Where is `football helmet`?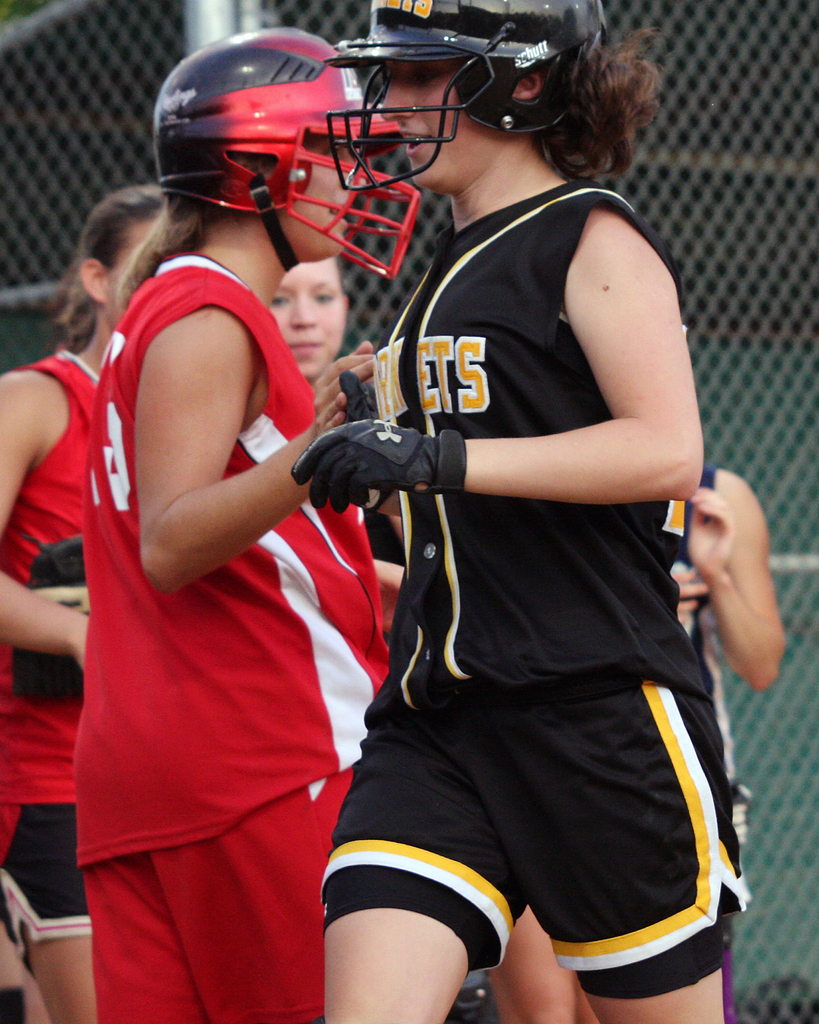
157, 15, 421, 280.
